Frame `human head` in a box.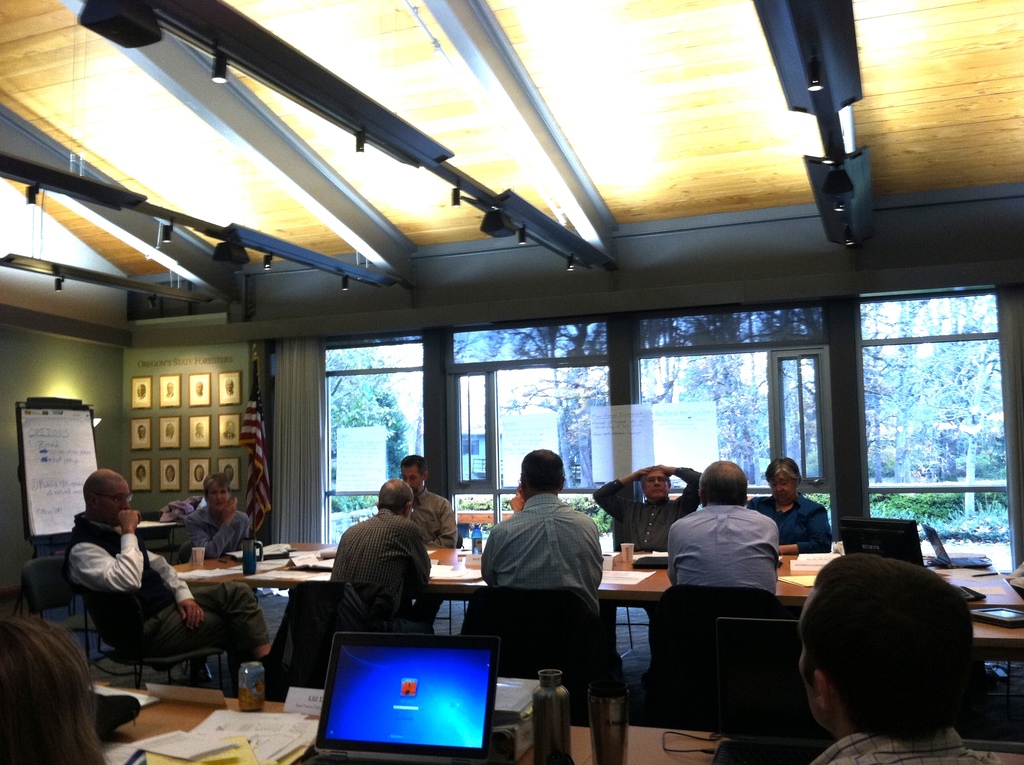
bbox=[195, 465, 205, 480].
